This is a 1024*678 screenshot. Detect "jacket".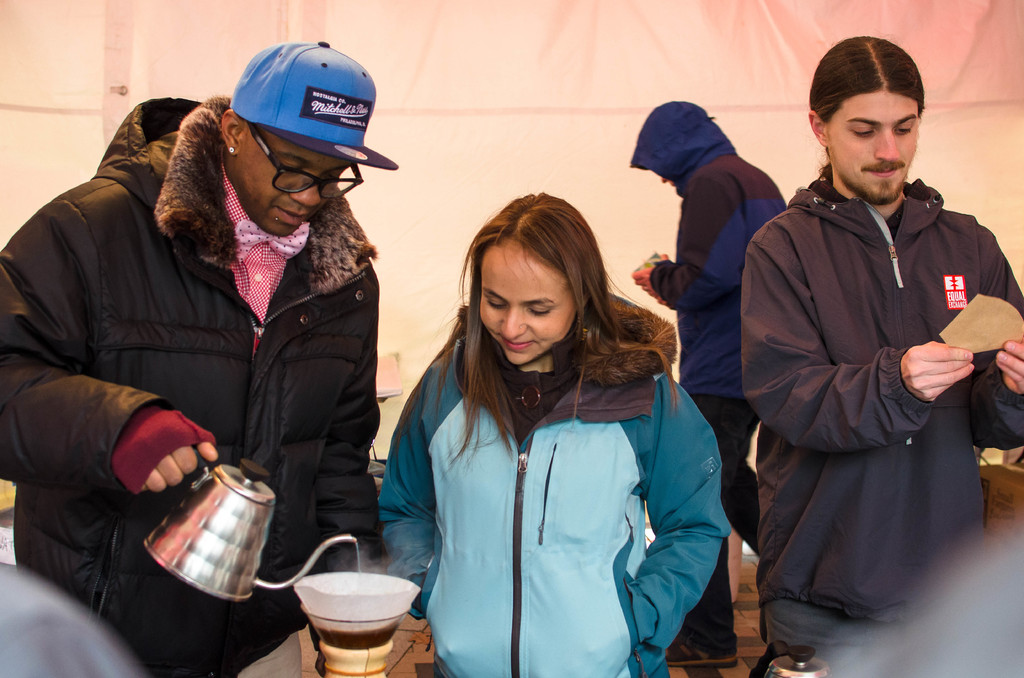
box=[737, 155, 1023, 627].
